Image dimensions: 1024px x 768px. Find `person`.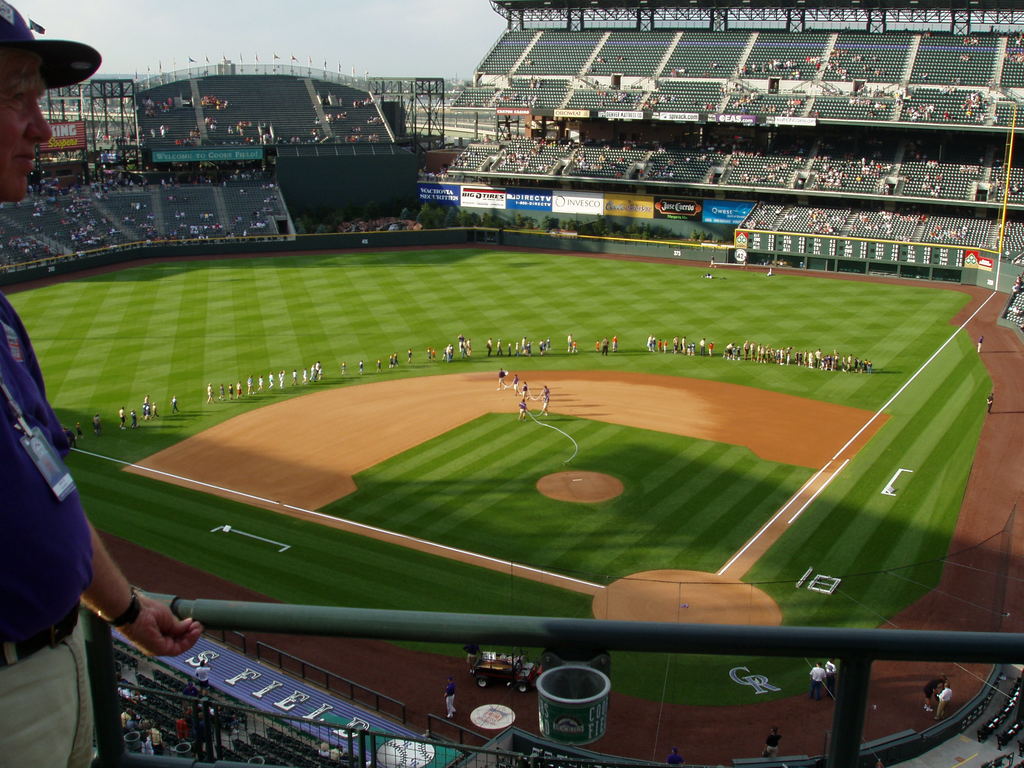
left=496, top=335, right=506, bottom=357.
